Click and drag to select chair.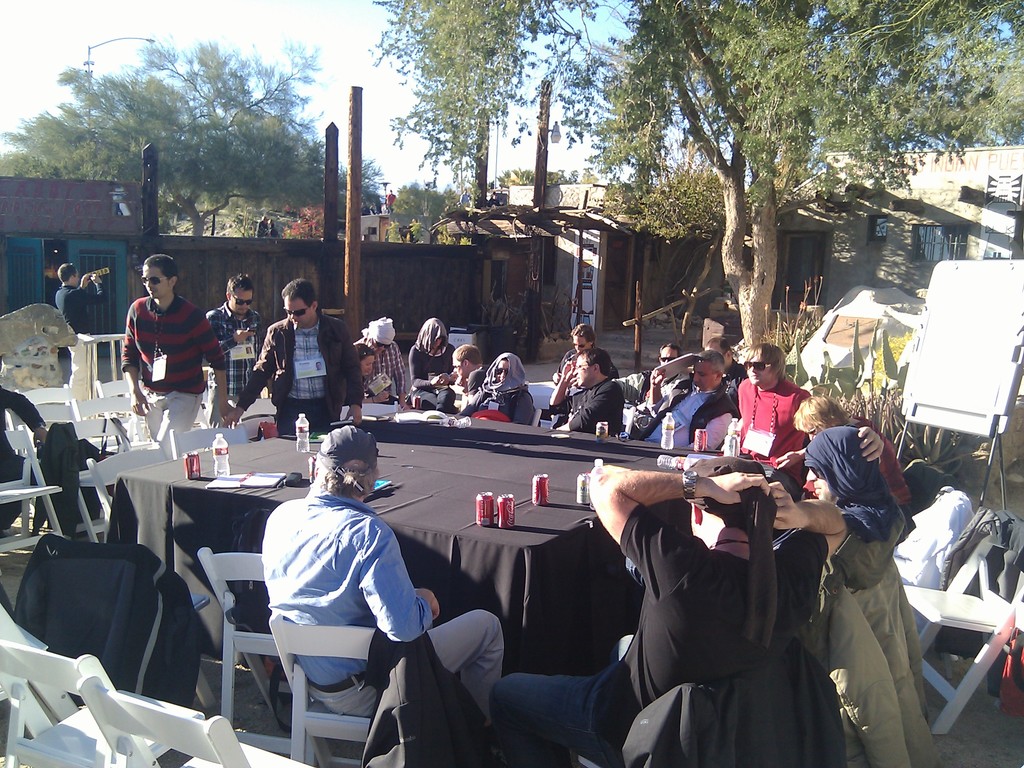
Selection: box=[0, 422, 65, 574].
